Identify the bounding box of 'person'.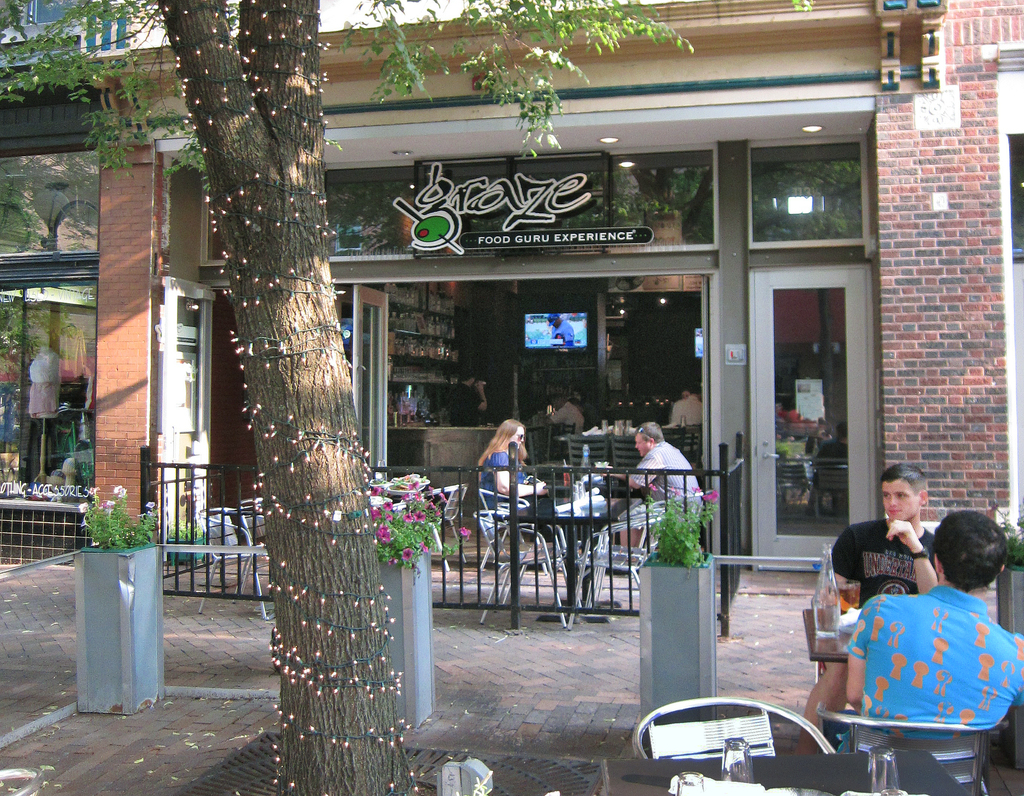
locate(842, 512, 1023, 738).
